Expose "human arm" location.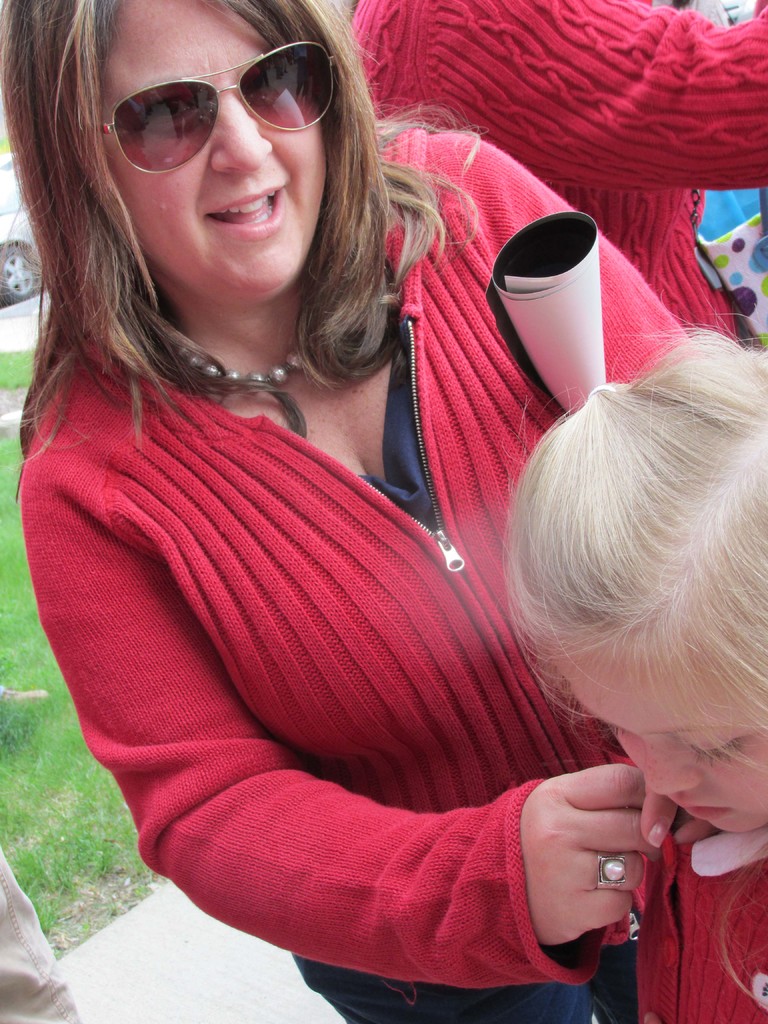
Exposed at detection(422, 125, 694, 387).
